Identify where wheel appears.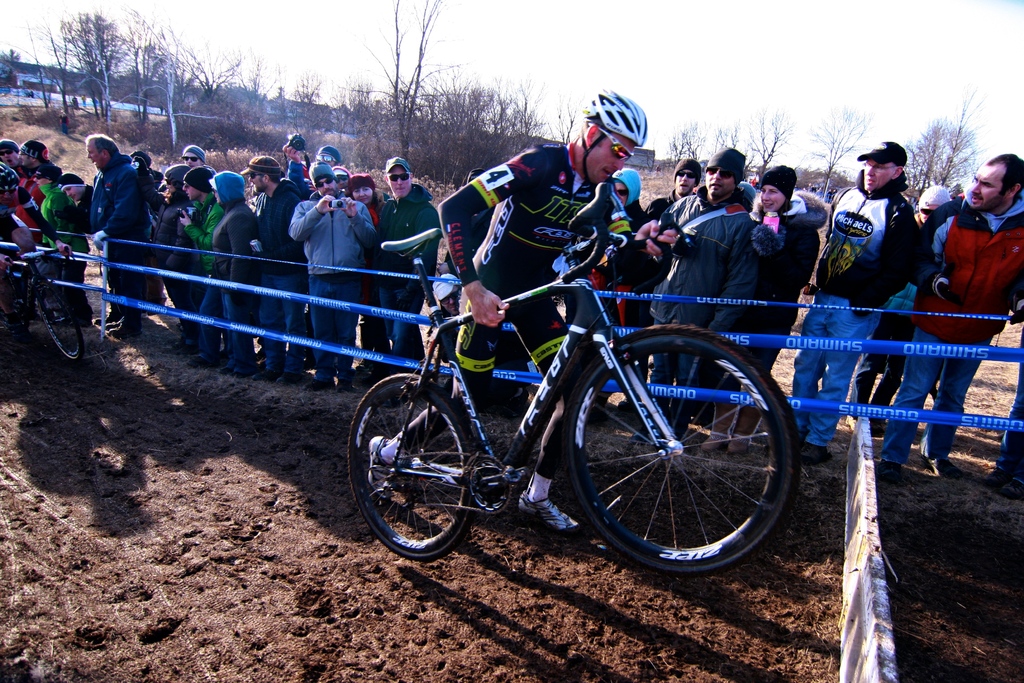
Appears at <region>568, 322, 801, 573</region>.
